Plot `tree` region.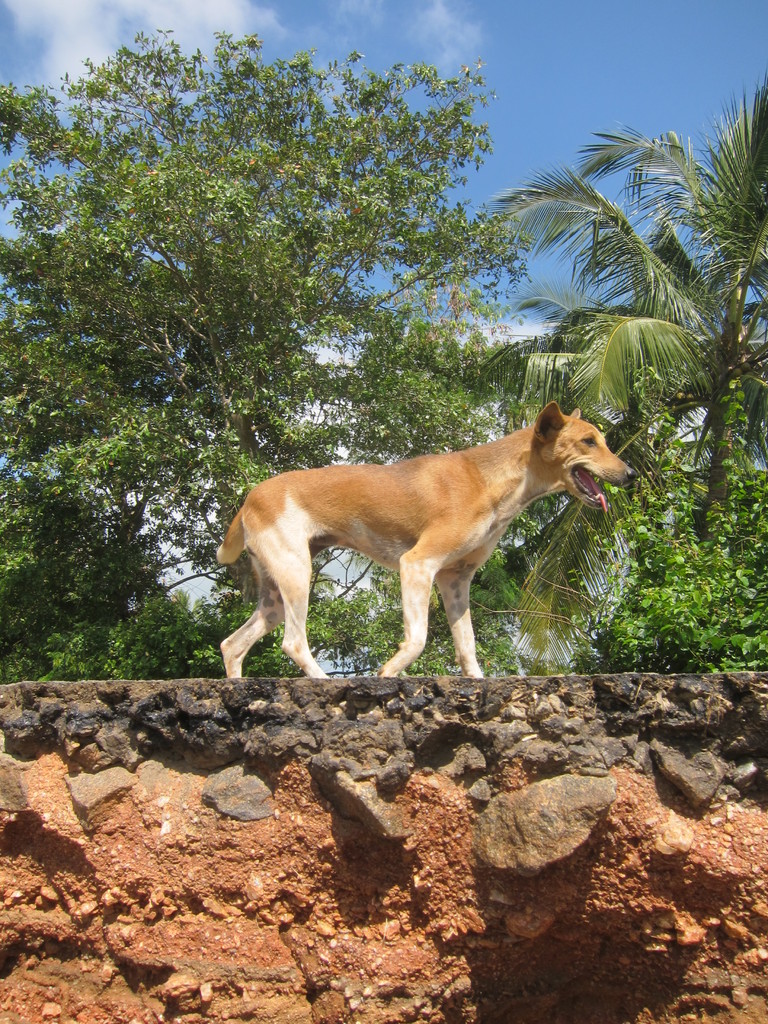
Plotted at (x1=0, y1=30, x2=520, y2=679).
